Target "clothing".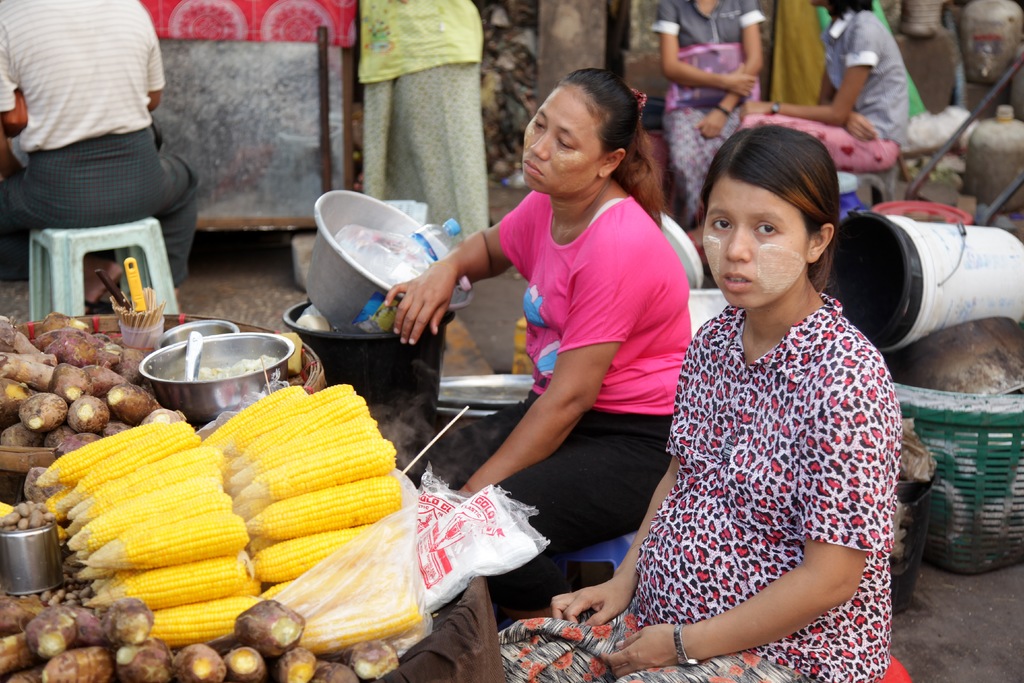
Target region: 353/0/492/86.
